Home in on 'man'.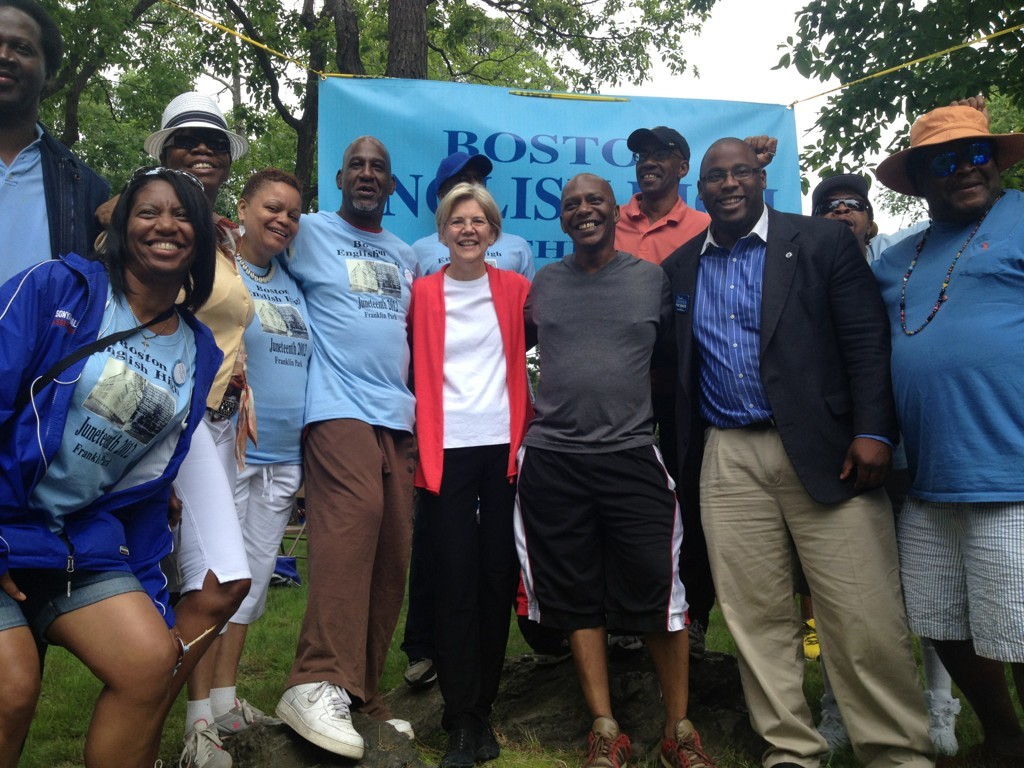
Homed in at bbox=[611, 126, 716, 652].
